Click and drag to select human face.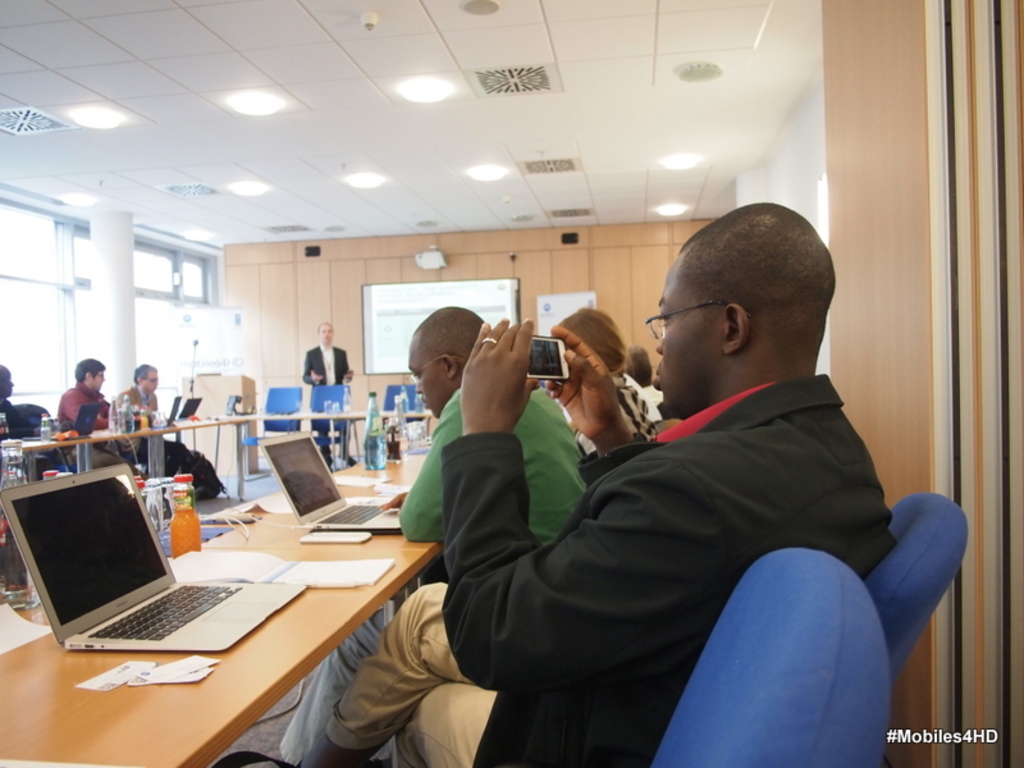
Selection: detection(90, 376, 104, 390).
